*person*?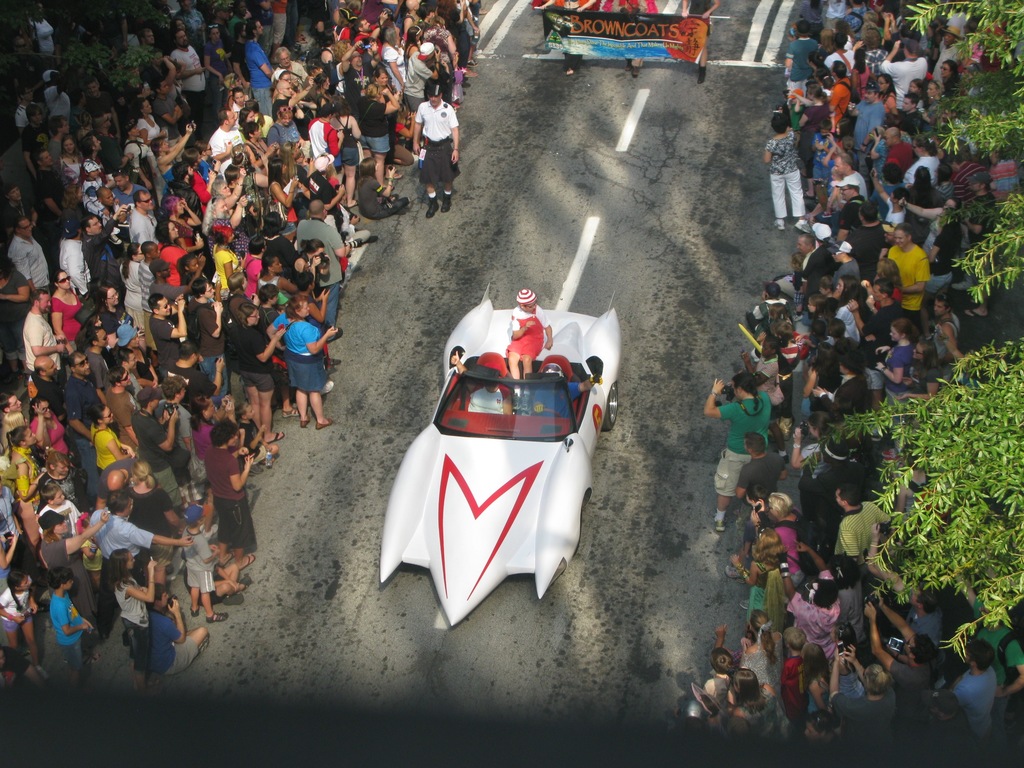
region(398, 79, 458, 222)
